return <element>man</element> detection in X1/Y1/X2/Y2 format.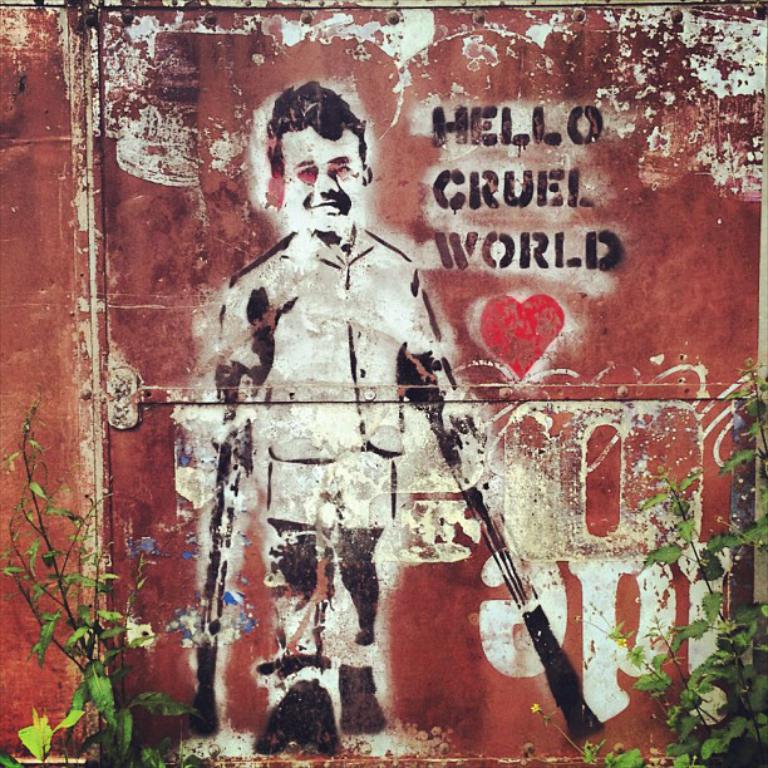
225/123/489/689.
